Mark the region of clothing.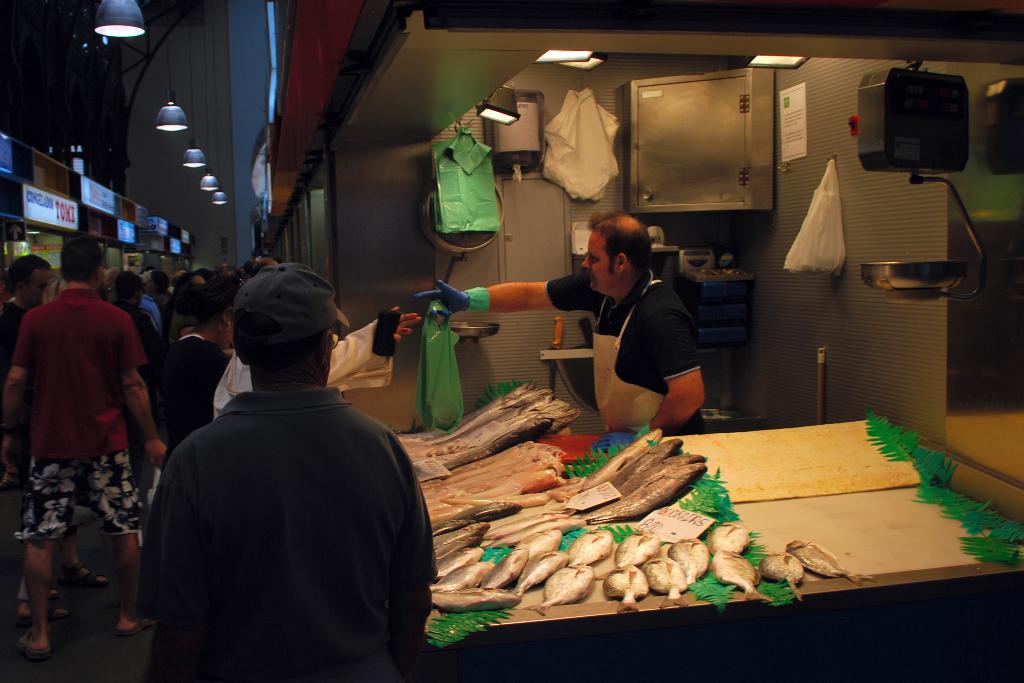
Region: 154,336,237,457.
